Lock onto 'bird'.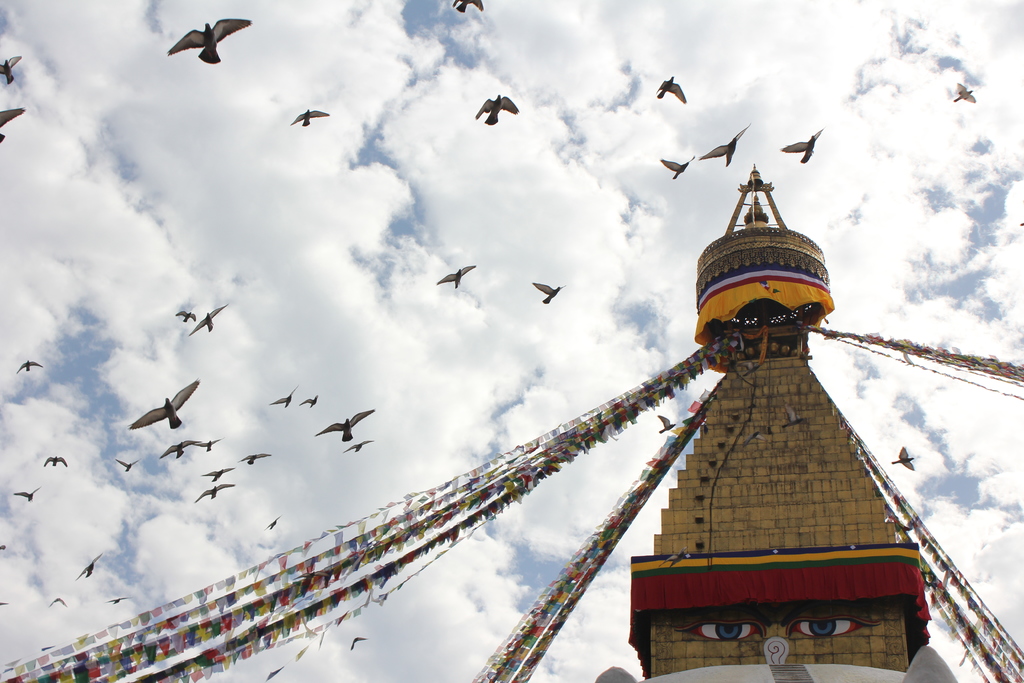
Locked: detection(534, 281, 566, 307).
